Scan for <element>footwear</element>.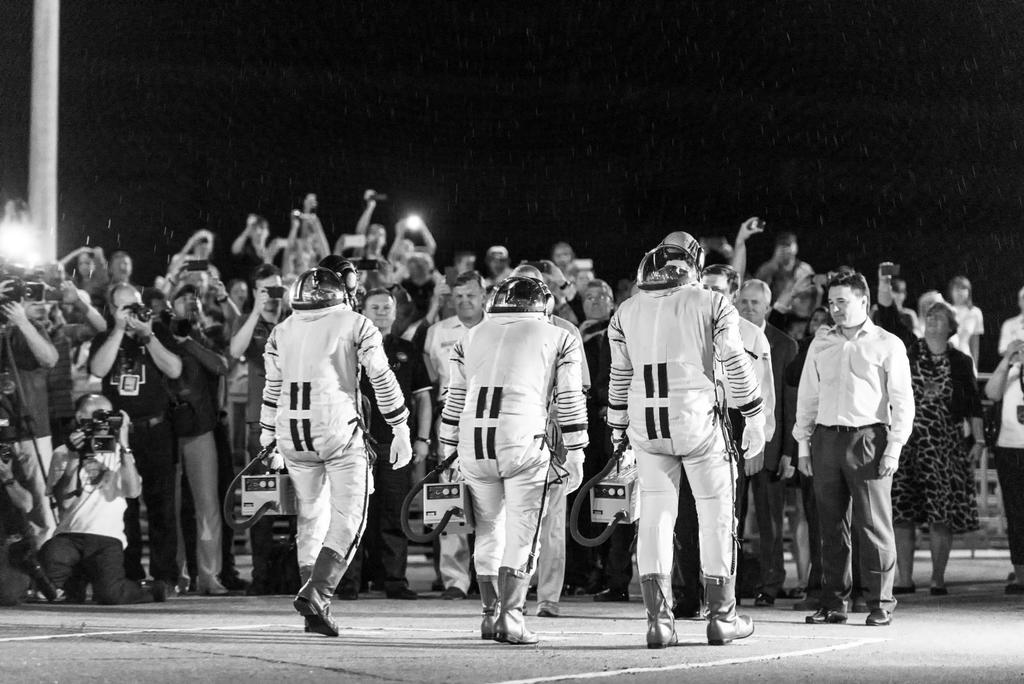
Scan result: crop(590, 587, 625, 599).
